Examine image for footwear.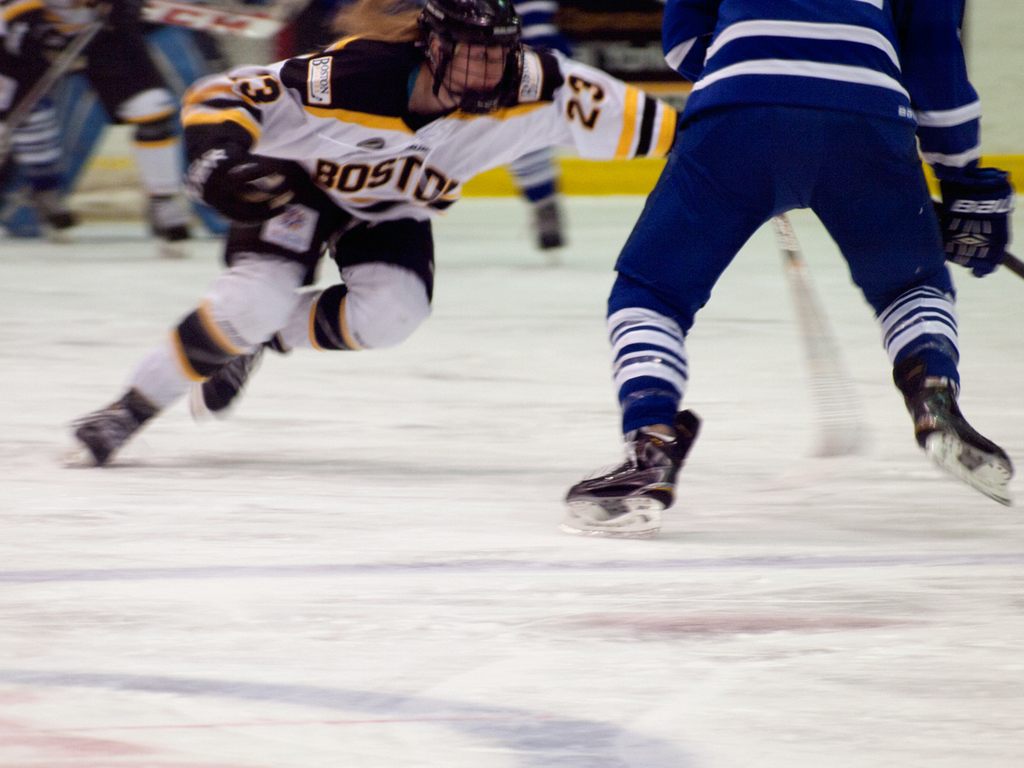
Examination result: [x1=907, y1=381, x2=1014, y2=484].
